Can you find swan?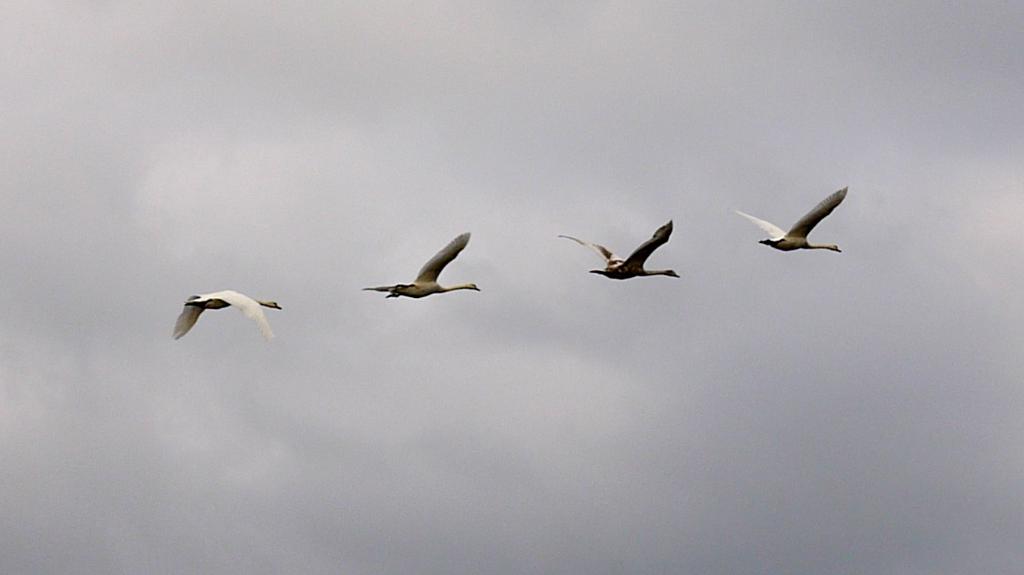
Yes, bounding box: left=167, top=280, right=287, bottom=336.
